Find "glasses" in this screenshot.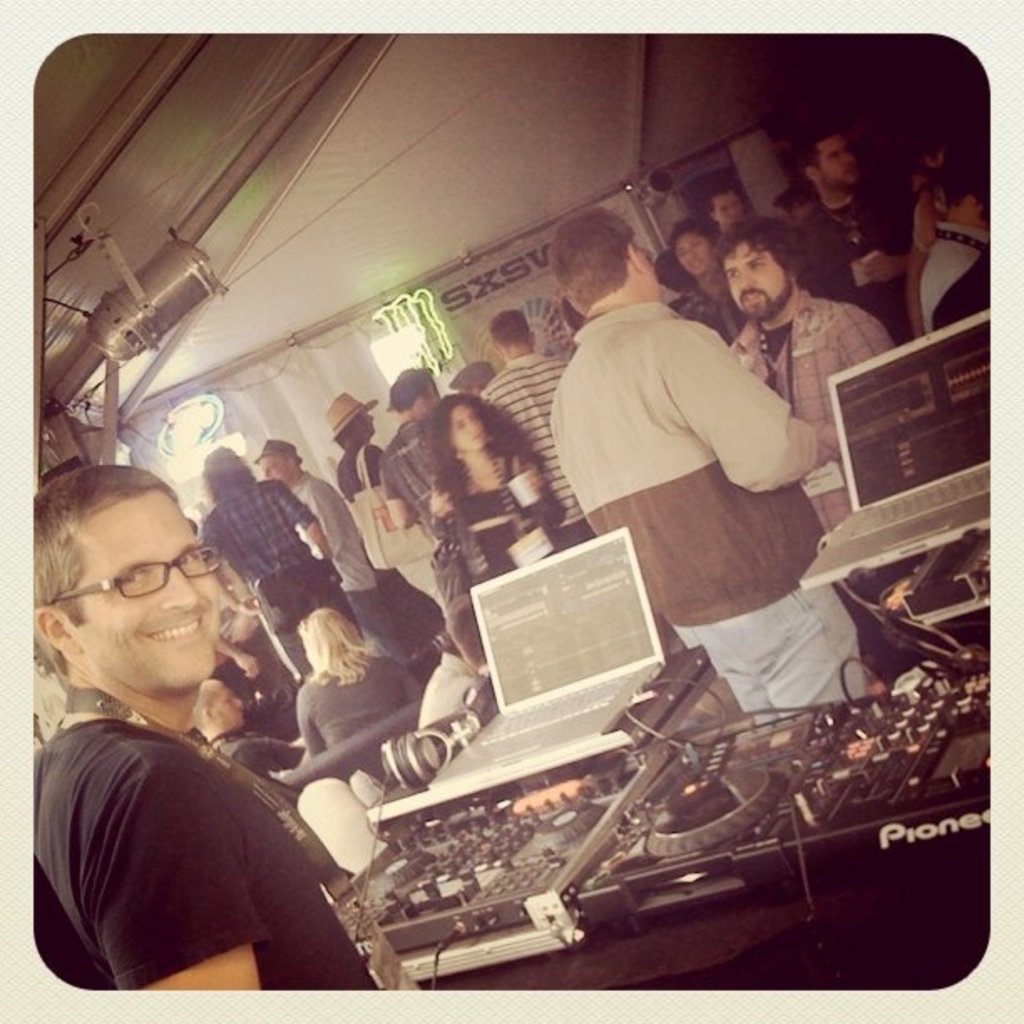
The bounding box for "glasses" is bbox=[27, 549, 229, 599].
